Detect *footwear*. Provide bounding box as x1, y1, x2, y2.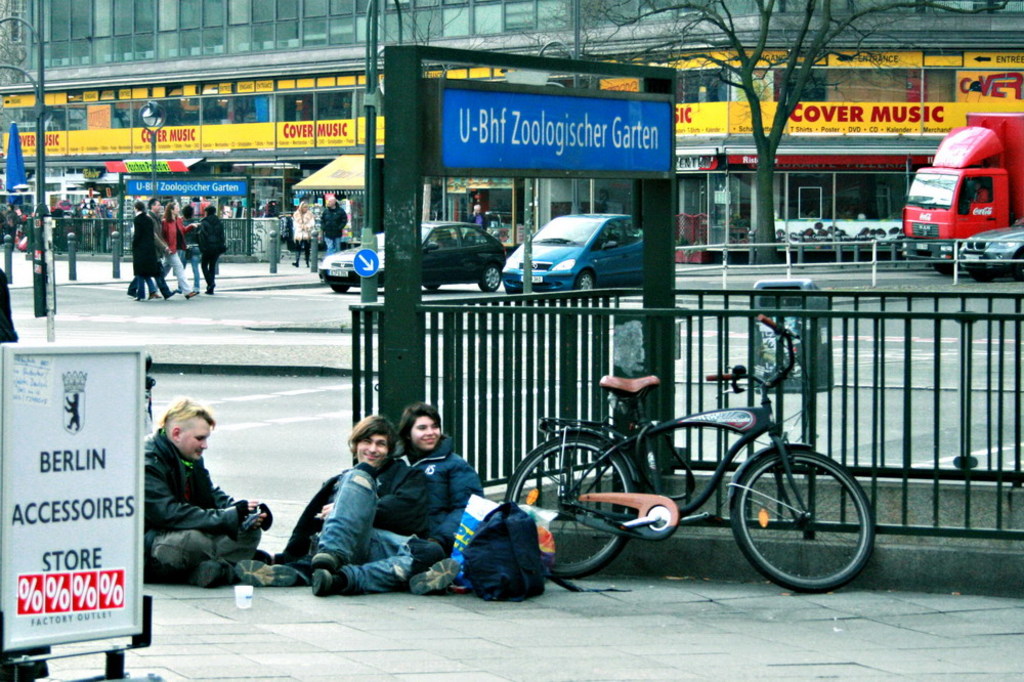
186, 557, 234, 590.
